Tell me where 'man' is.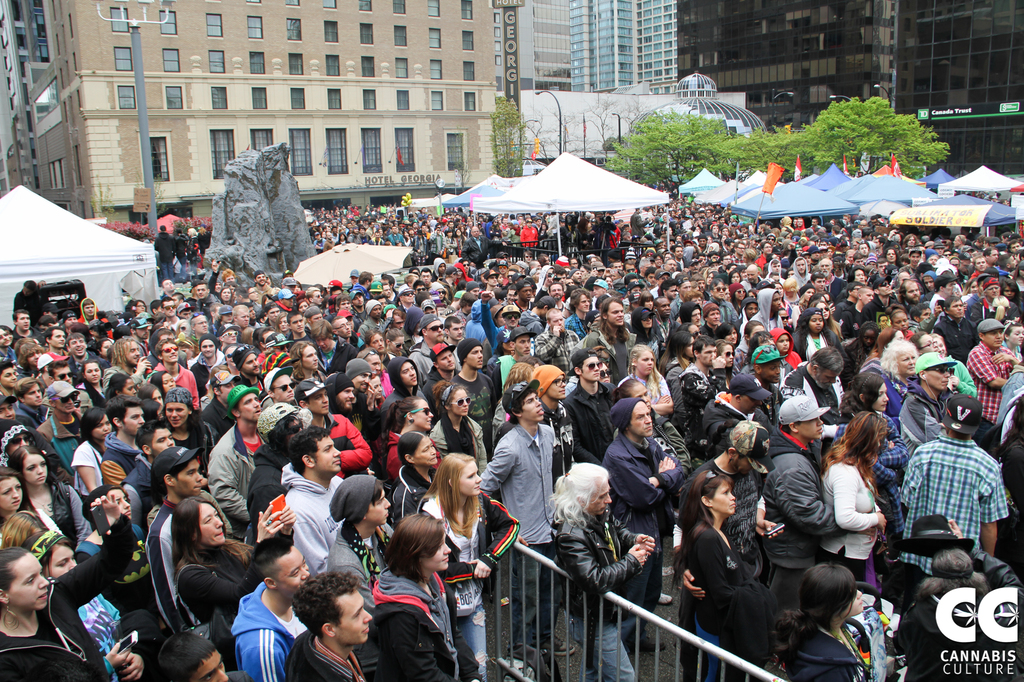
'man' is at (x1=982, y1=236, x2=988, y2=248).
